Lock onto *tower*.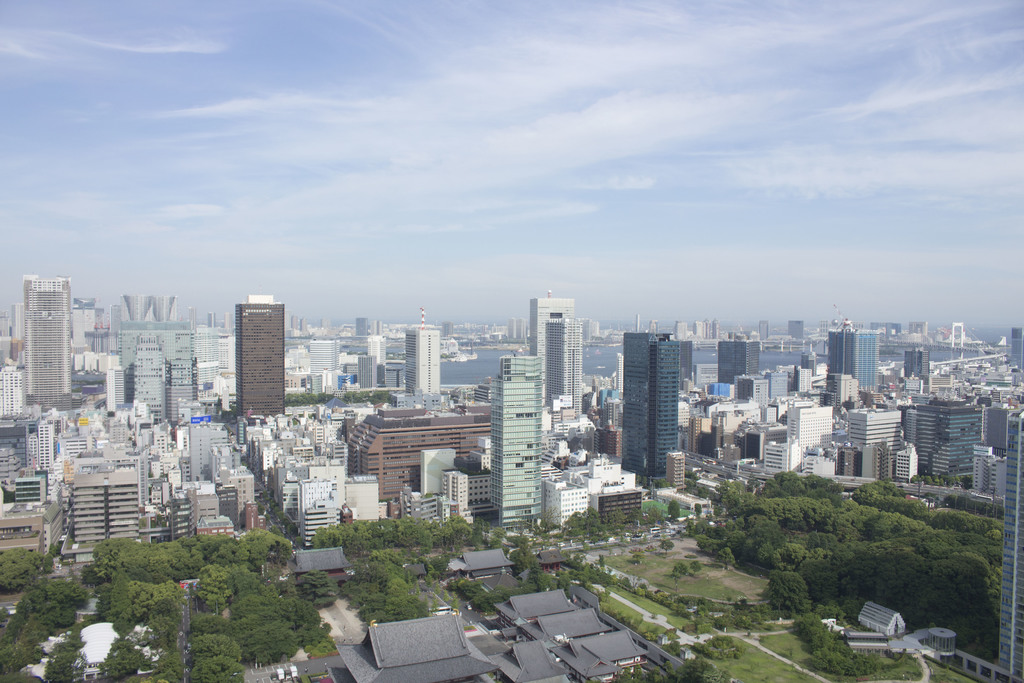
Locked: x1=408 y1=322 x2=436 y2=399.
